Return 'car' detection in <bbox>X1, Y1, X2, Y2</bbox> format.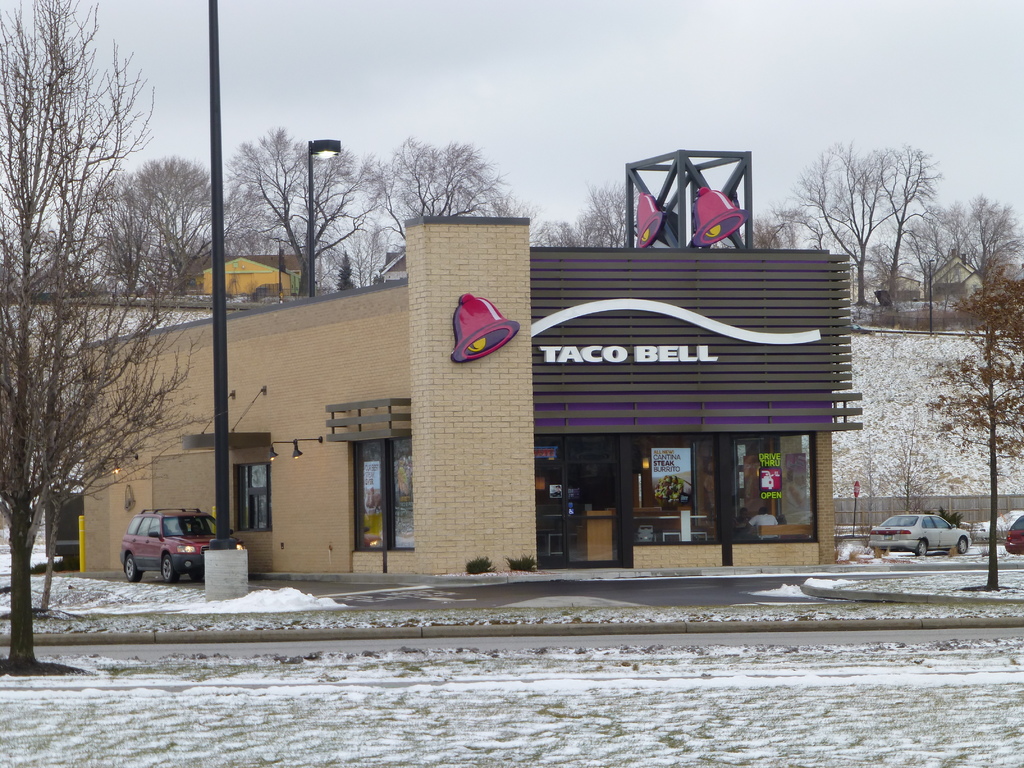
<bbox>863, 512, 972, 558</bbox>.
